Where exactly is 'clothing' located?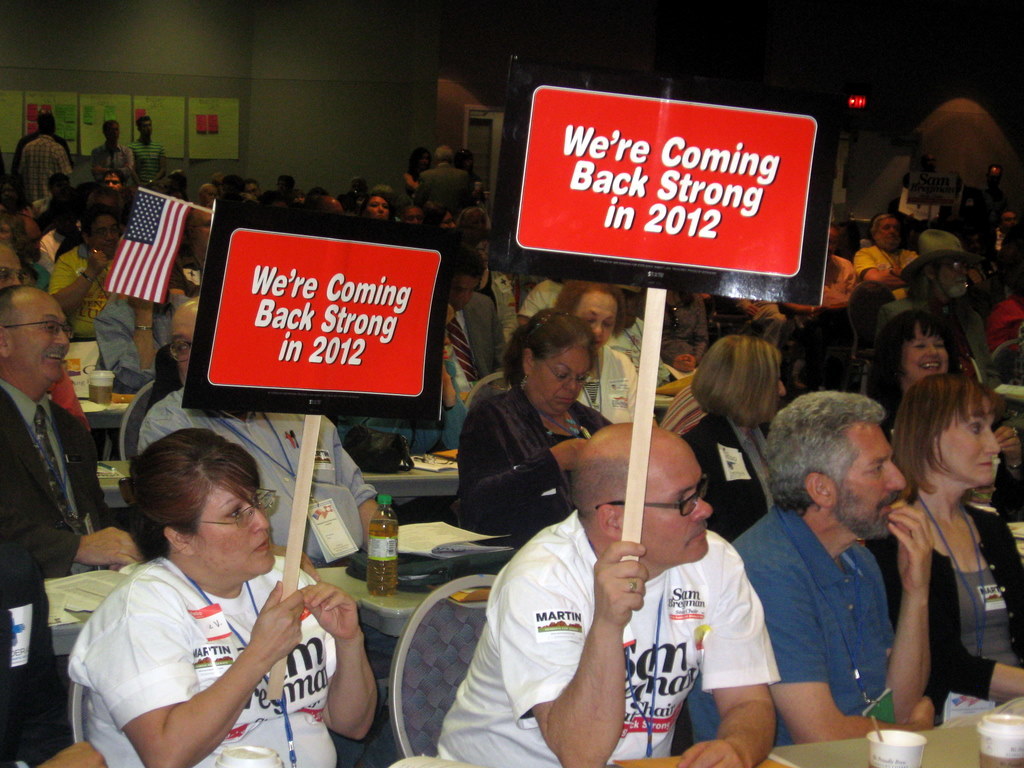
Its bounding box is l=144, t=384, r=378, b=567.
